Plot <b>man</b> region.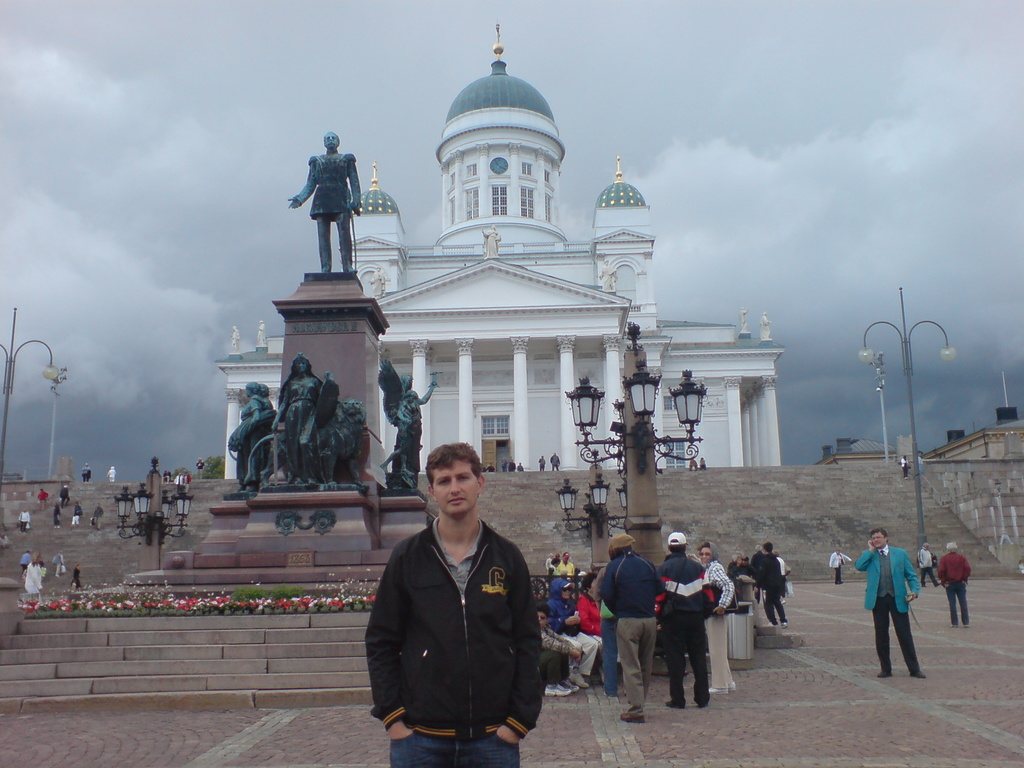
Plotted at region(287, 134, 364, 266).
